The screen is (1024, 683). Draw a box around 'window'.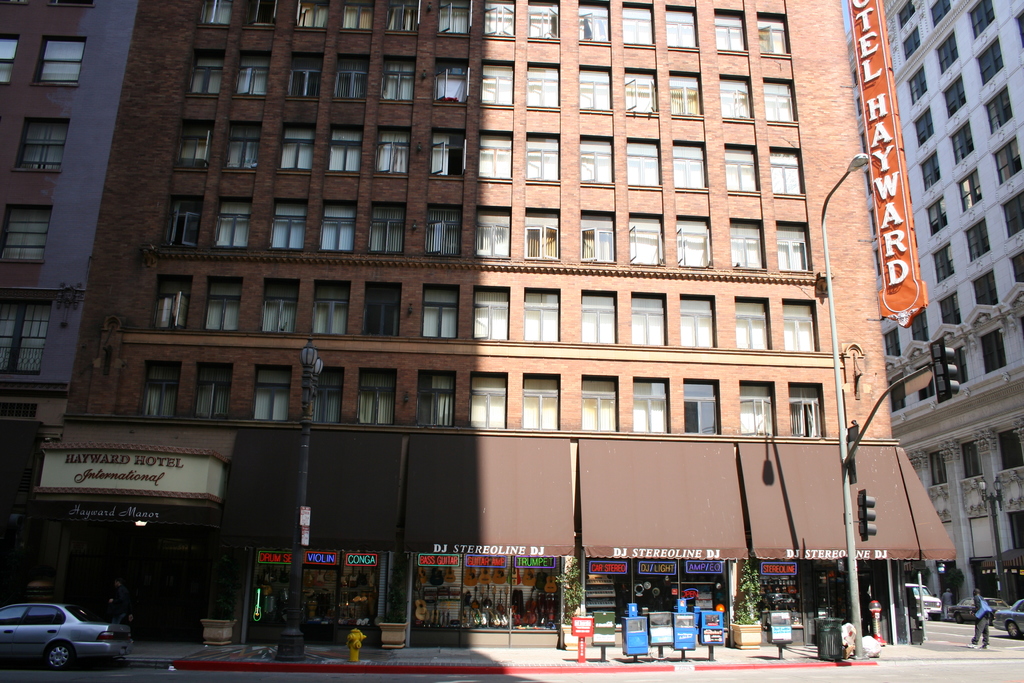
[138,362,179,416].
